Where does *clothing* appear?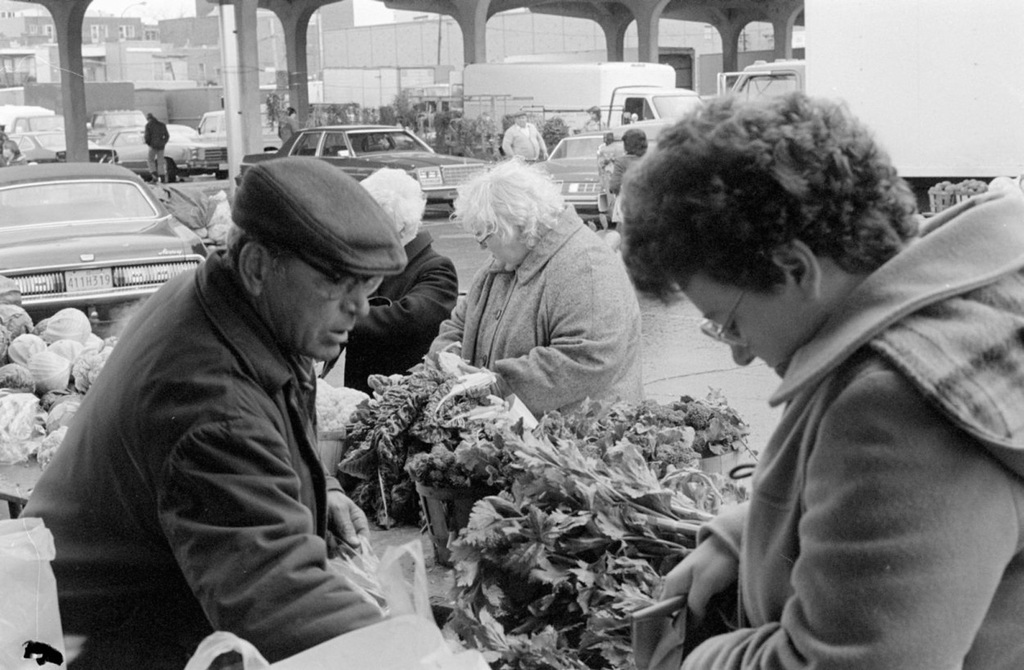
Appears at bbox=[495, 121, 548, 163].
